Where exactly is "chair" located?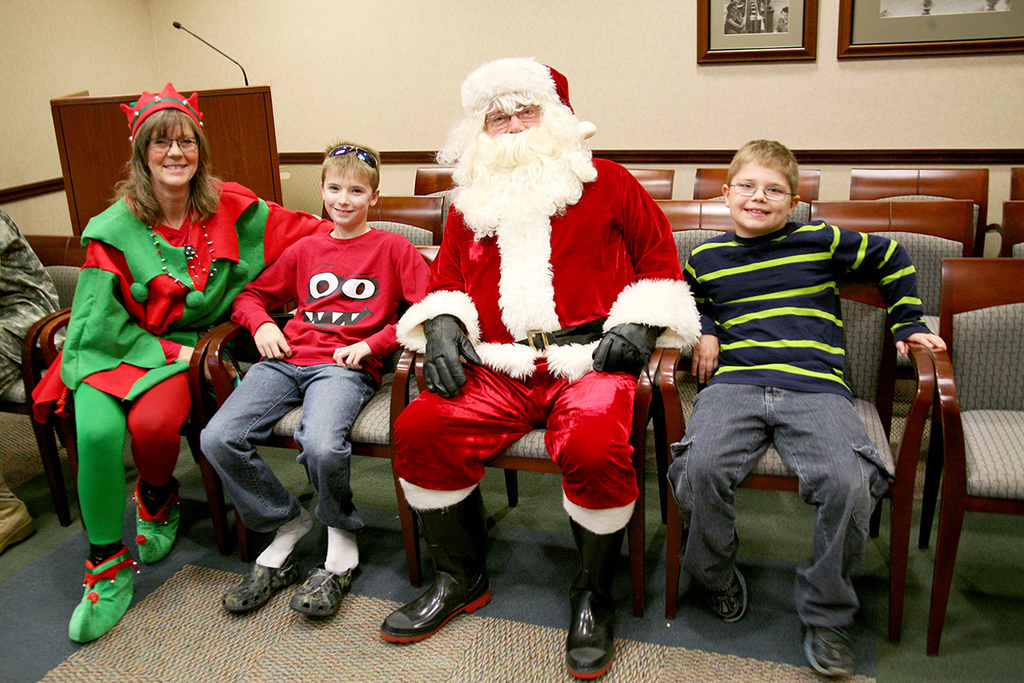
Its bounding box is box=[321, 190, 445, 244].
